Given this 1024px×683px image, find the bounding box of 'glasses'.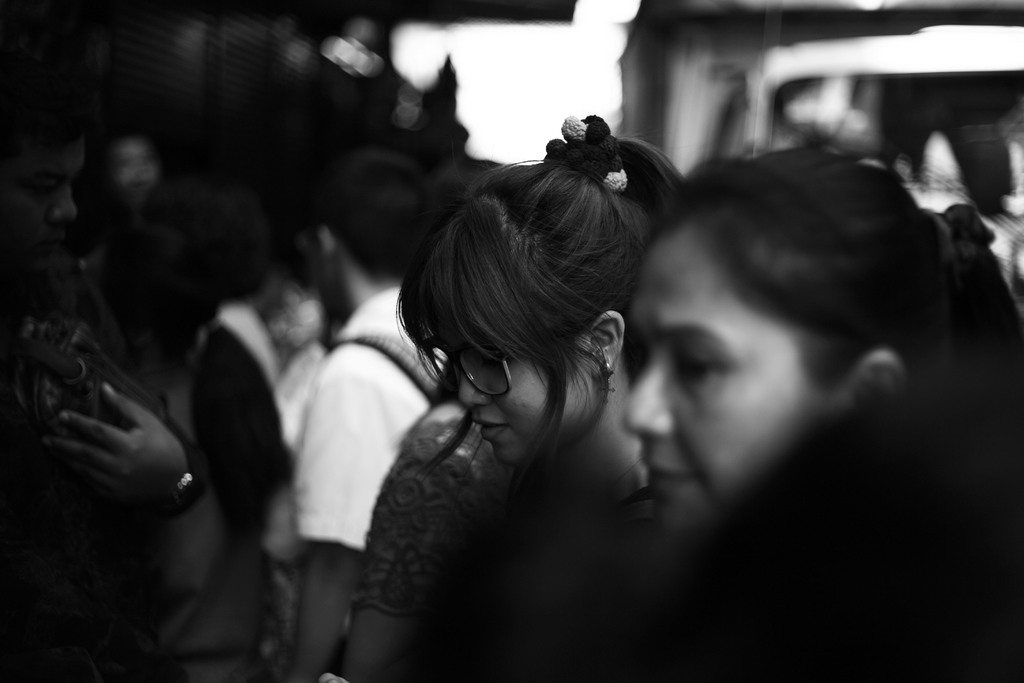
x1=424, y1=343, x2=547, y2=399.
